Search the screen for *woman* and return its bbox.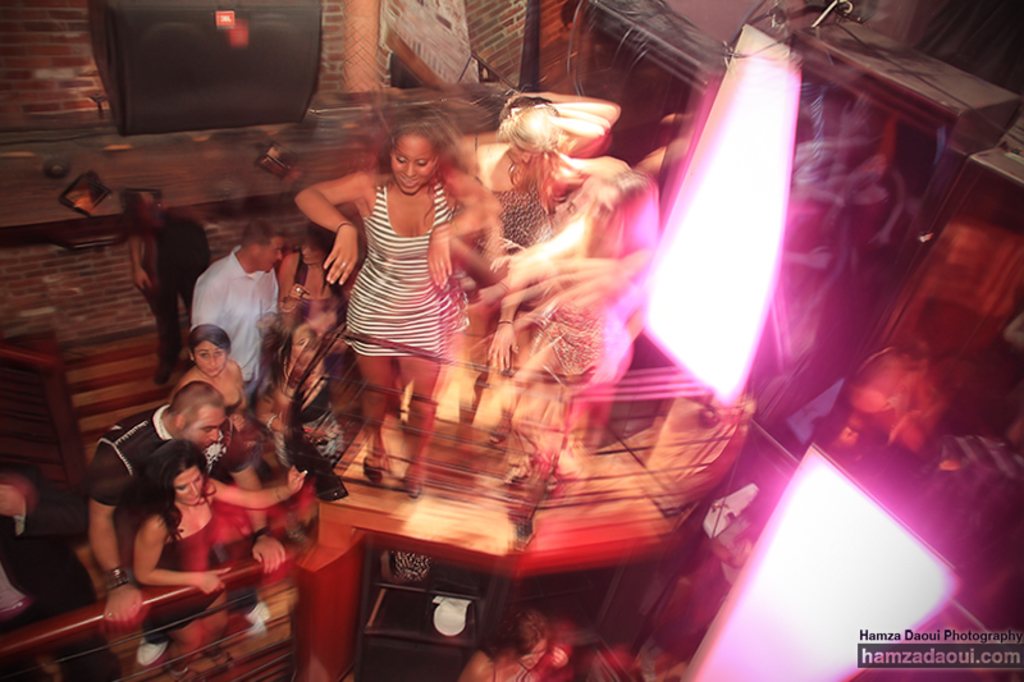
Found: BBox(492, 169, 644, 480).
